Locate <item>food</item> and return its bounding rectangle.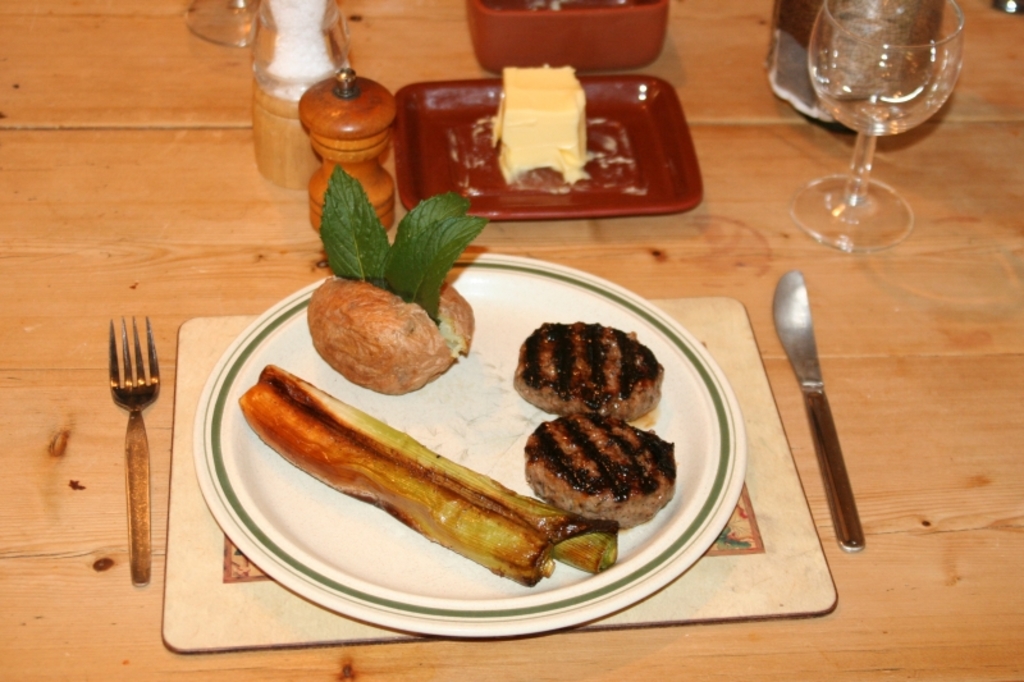
box=[489, 67, 590, 192].
